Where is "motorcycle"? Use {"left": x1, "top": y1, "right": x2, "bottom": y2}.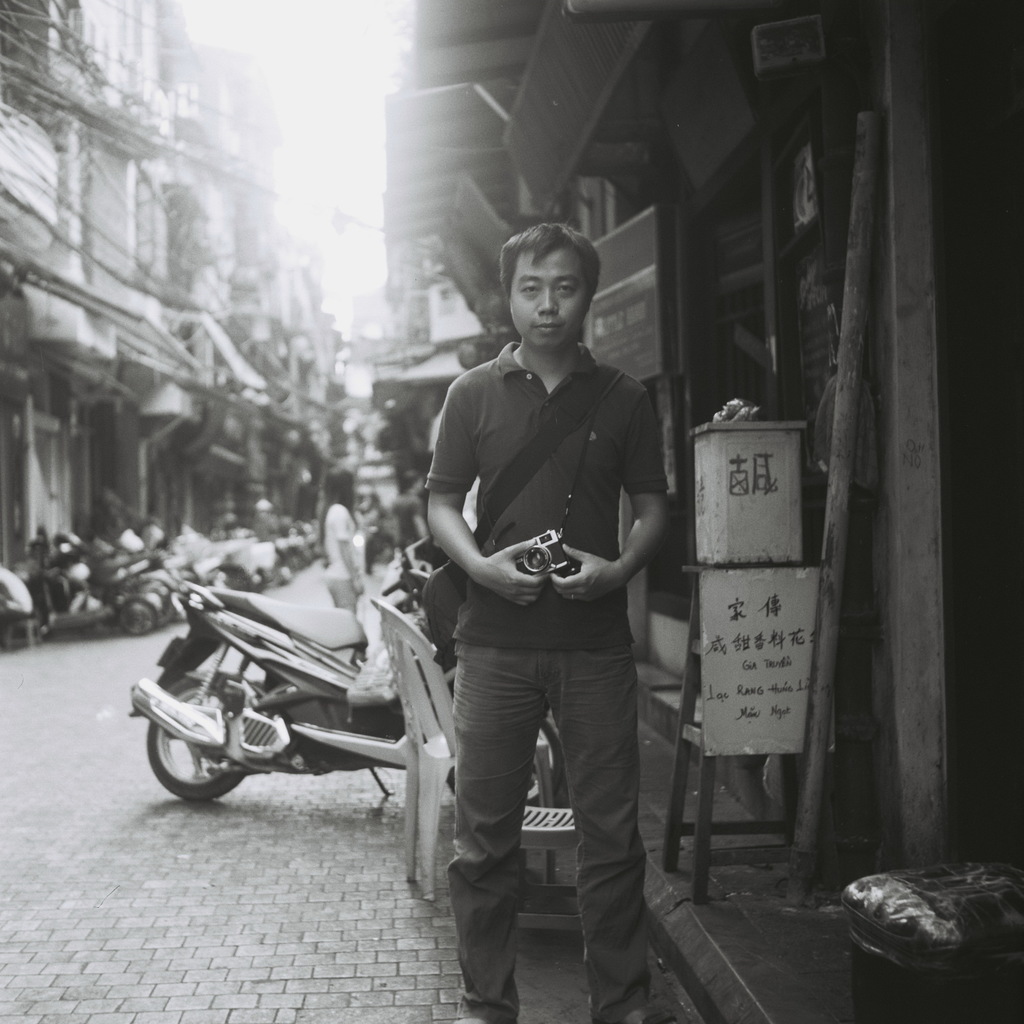
{"left": 129, "top": 561, "right": 436, "bottom": 797}.
